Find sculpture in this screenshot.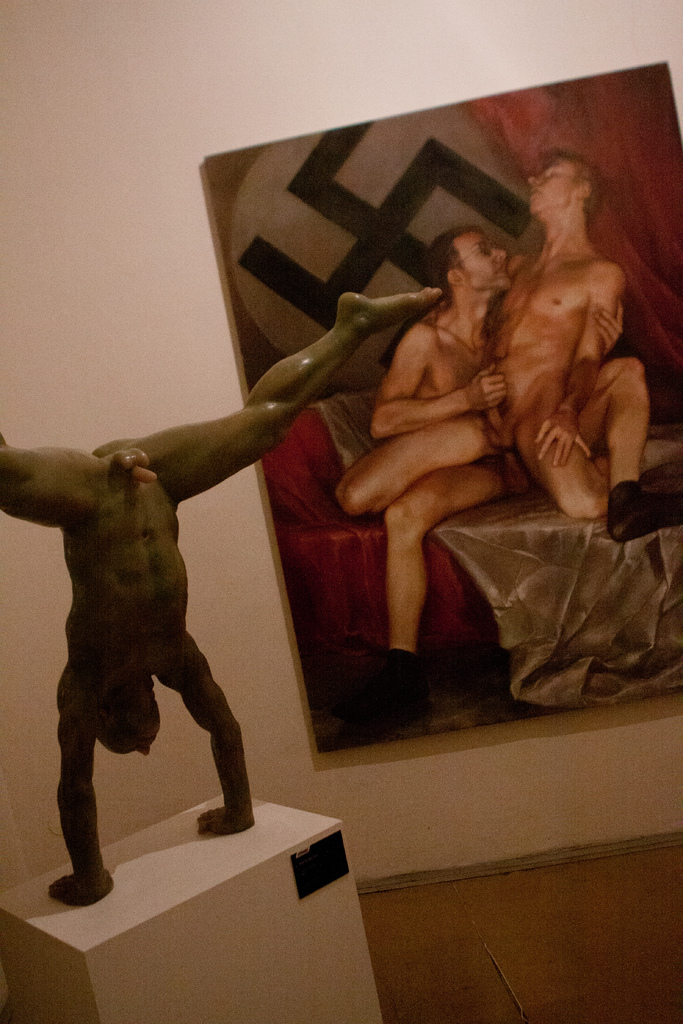
The bounding box for sculpture is Rect(336, 139, 682, 737).
